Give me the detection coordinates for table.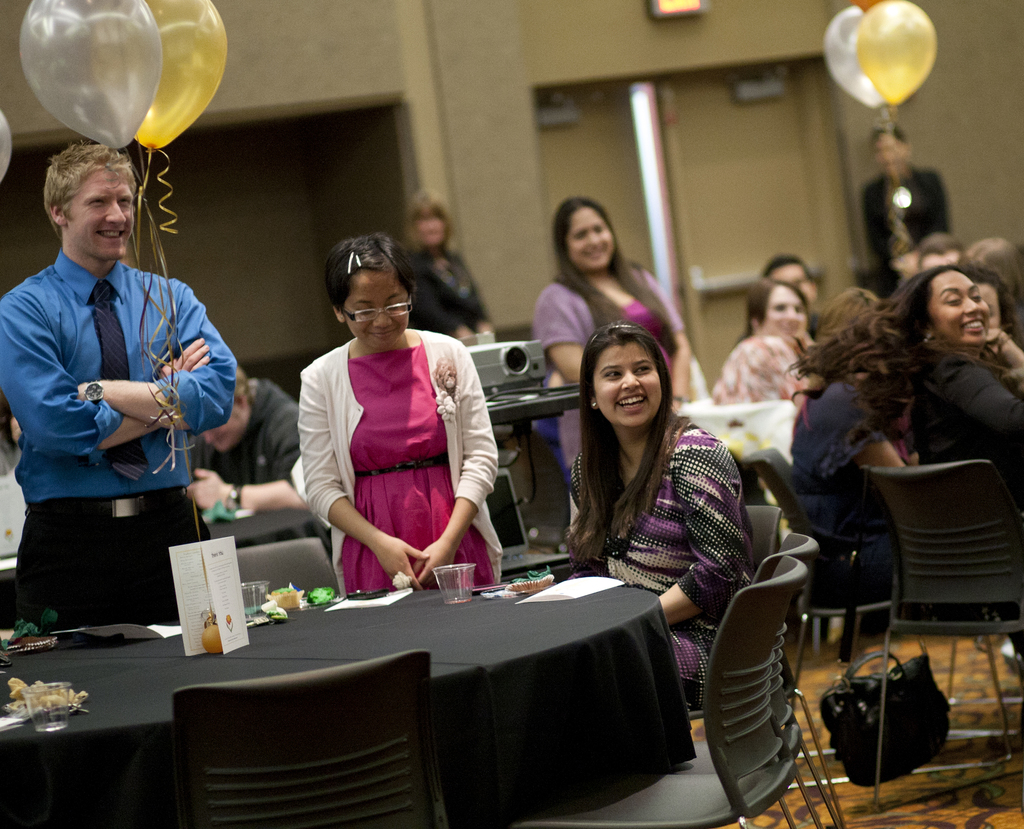
select_region(488, 389, 584, 440).
